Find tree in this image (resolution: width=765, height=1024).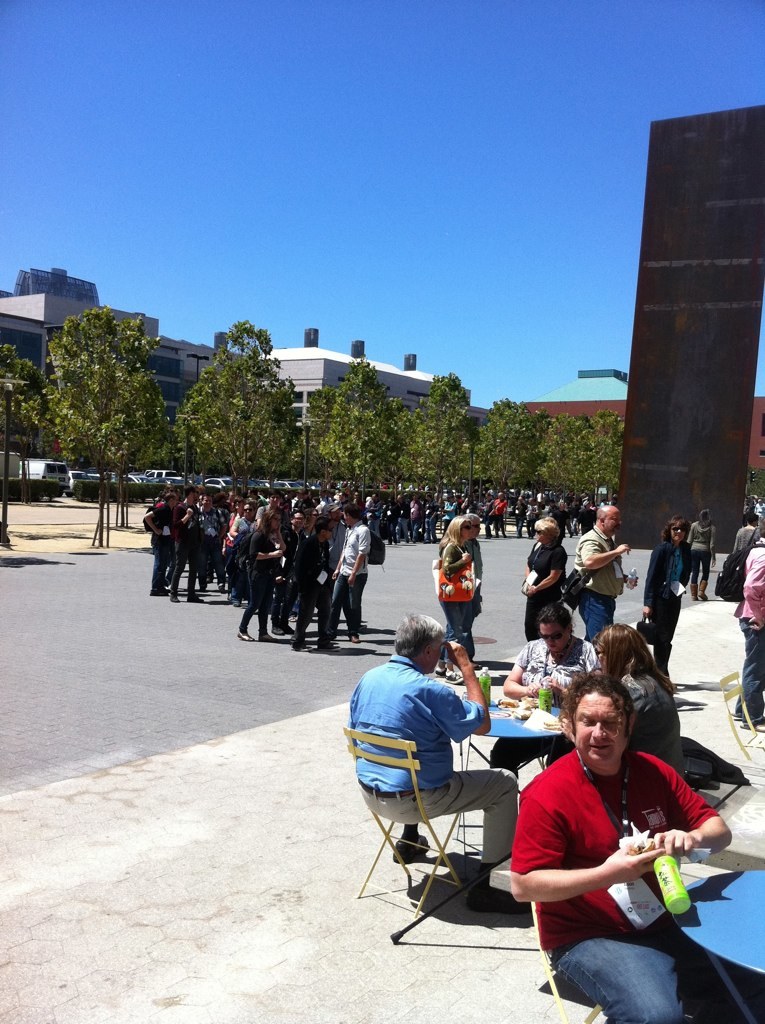
x1=391, y1=368, x2=465, y2=545.
